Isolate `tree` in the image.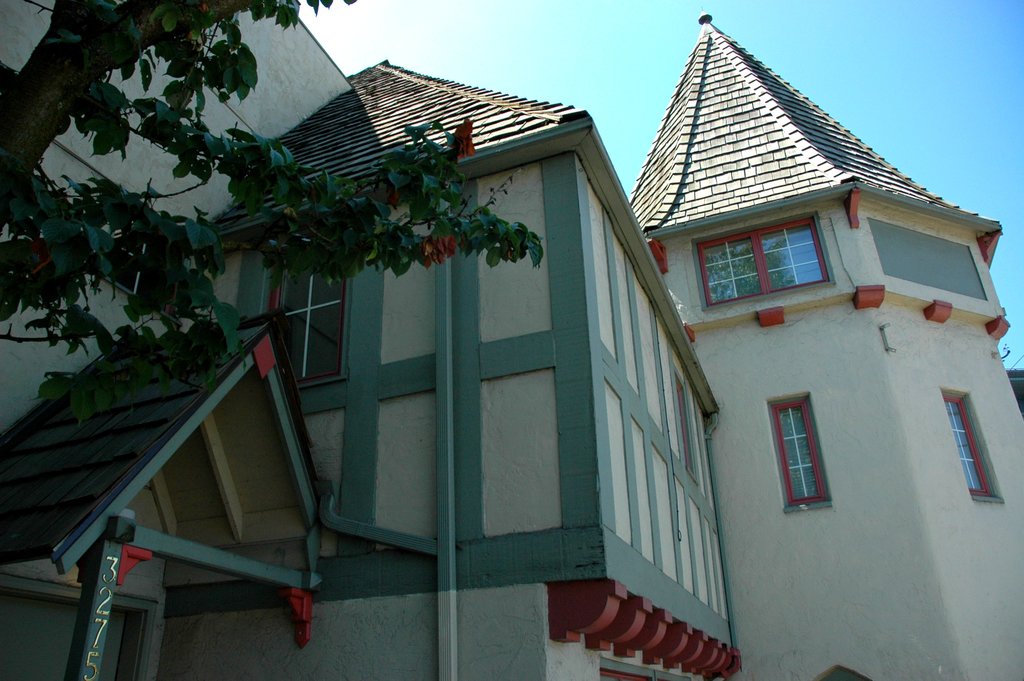
Isolated region: x1=0 y1=0 x2=545 y2=428.
